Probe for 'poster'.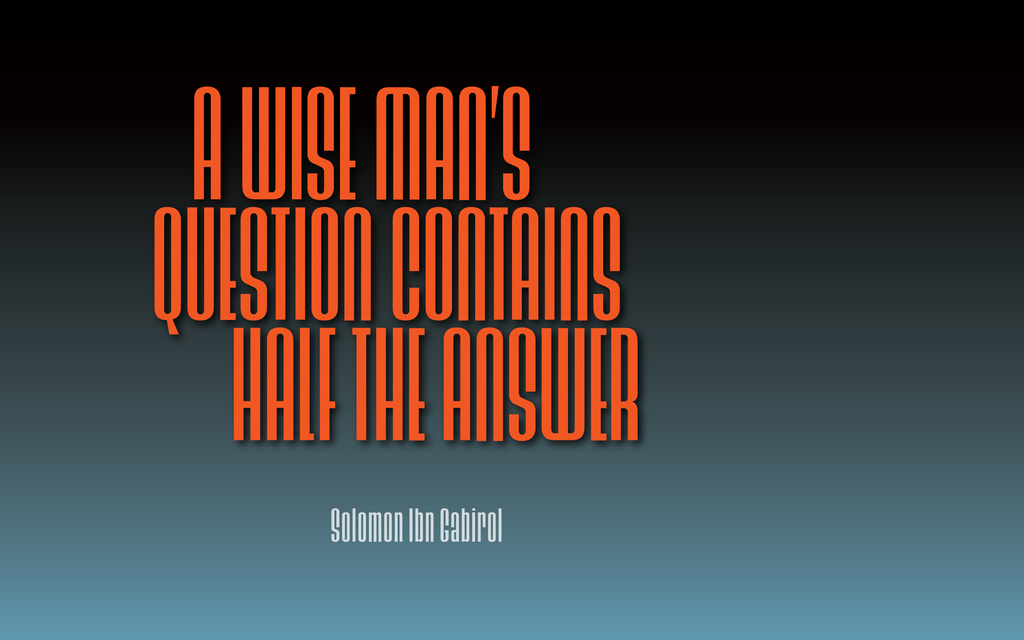
Probe result: box=[0, 0, 1023, 639].
